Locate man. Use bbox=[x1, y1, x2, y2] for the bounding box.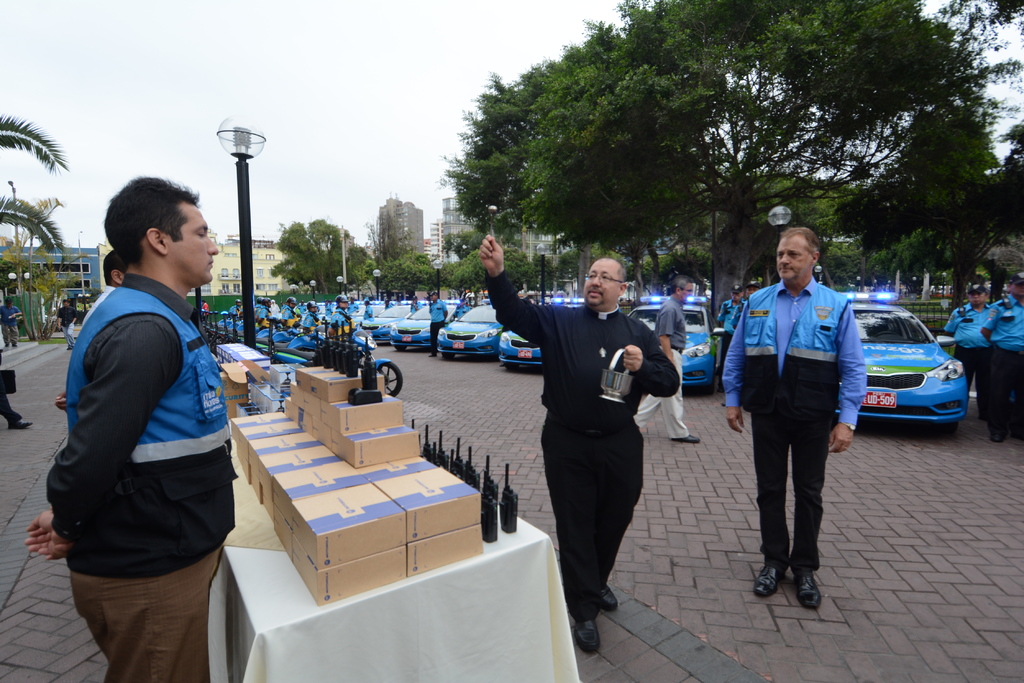
bbox=[26, 172, 239, 682].
